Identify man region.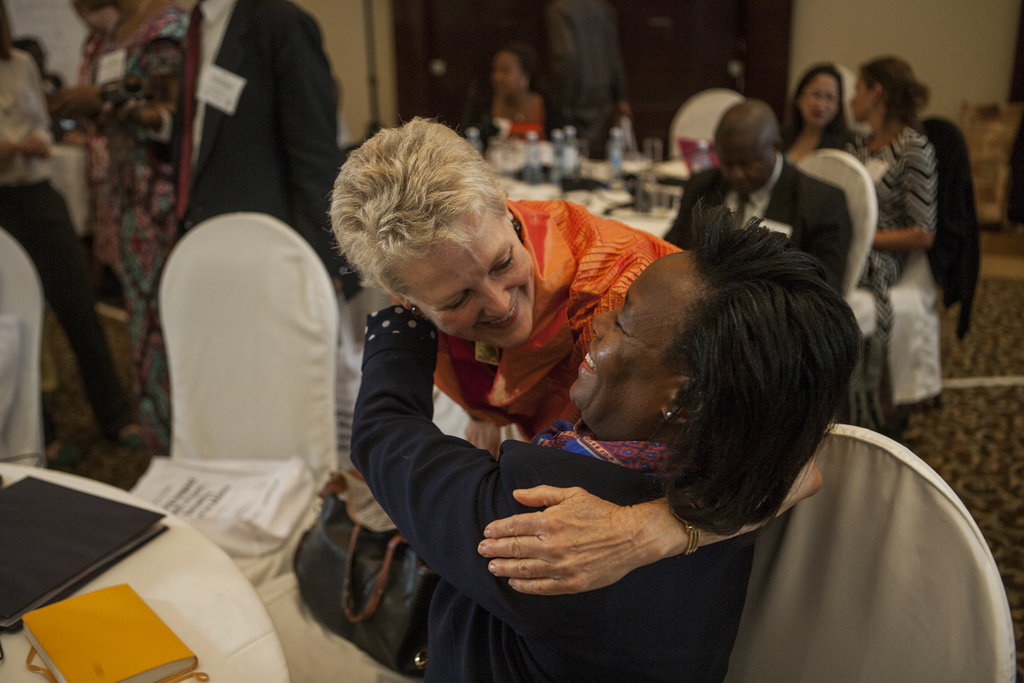
Region: box(173, 0, 346, 276).
